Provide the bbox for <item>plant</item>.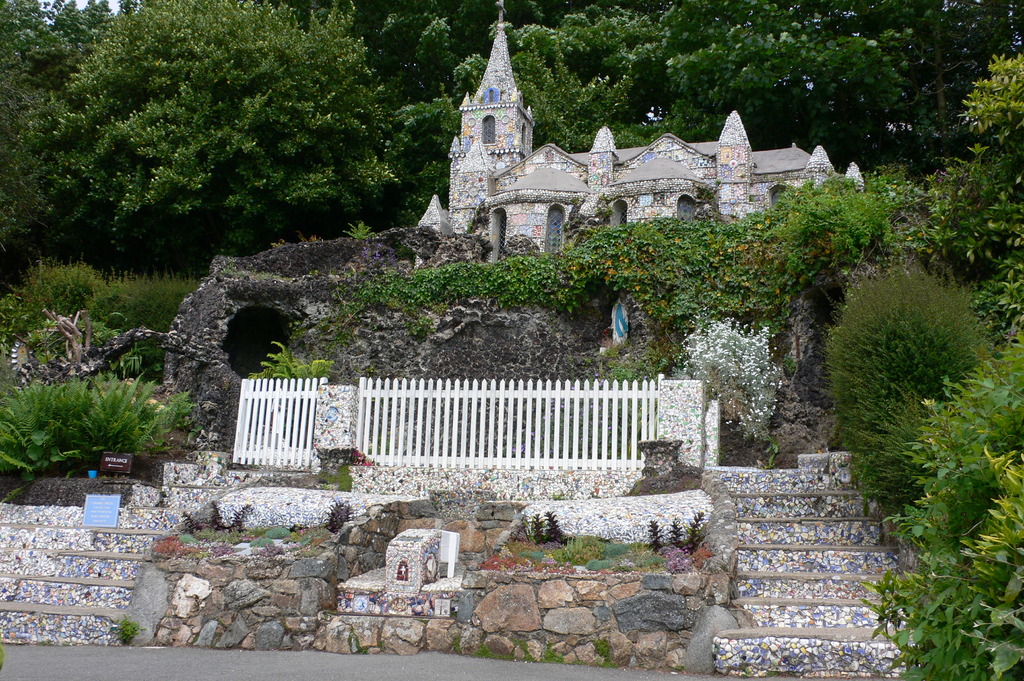
bbox=[154, 535, 235, 554].
